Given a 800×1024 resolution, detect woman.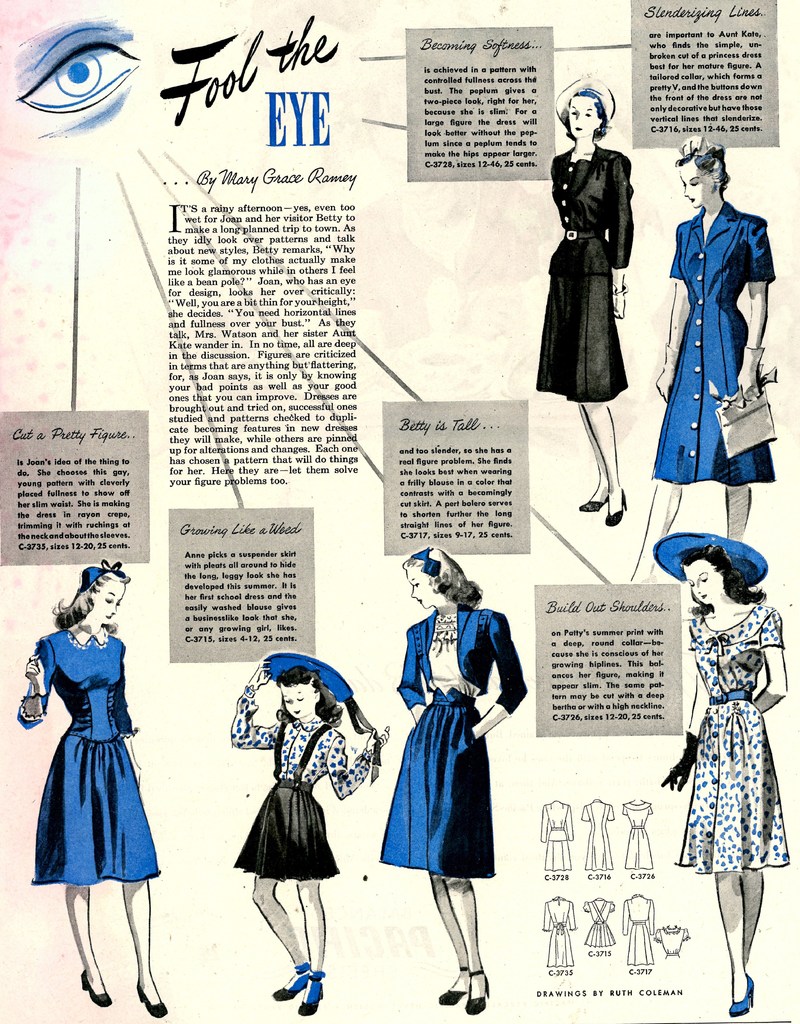
box=[532, 78, 636, 524].
